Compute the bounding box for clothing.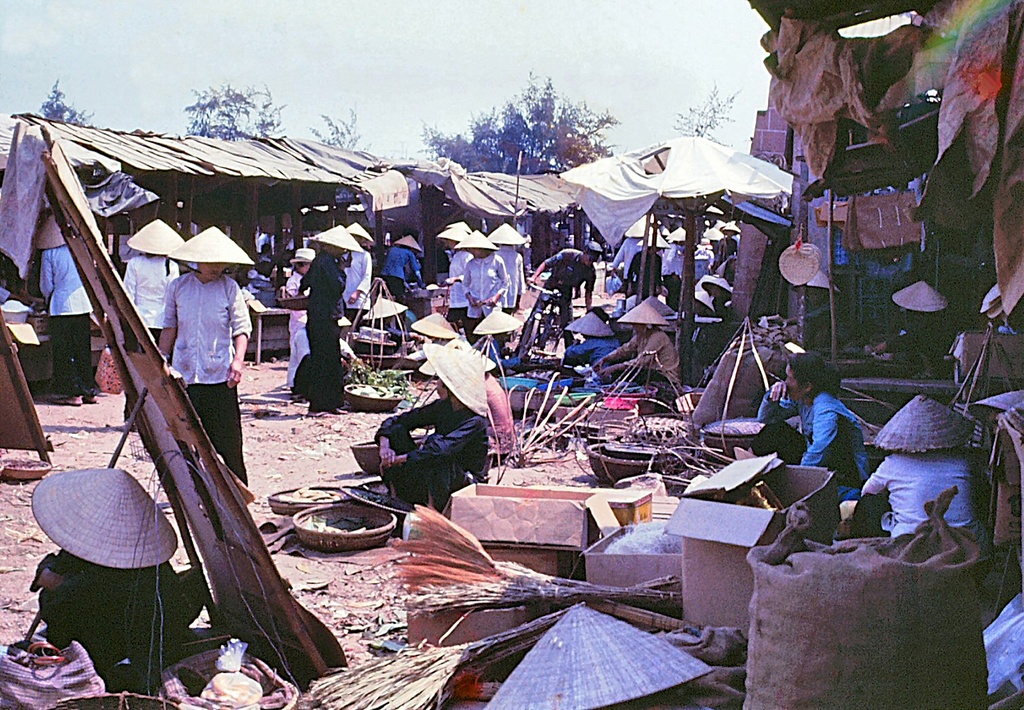
locate(345, 239, 367, 318).
